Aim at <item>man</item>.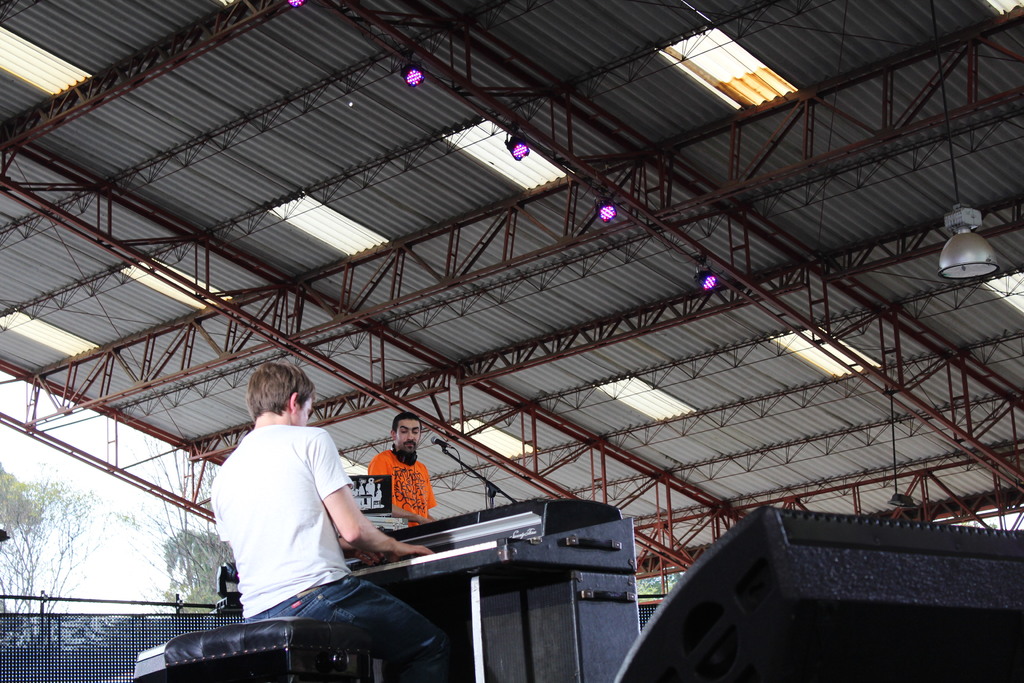
Aimed at crop(373, 405, 454, 527).
